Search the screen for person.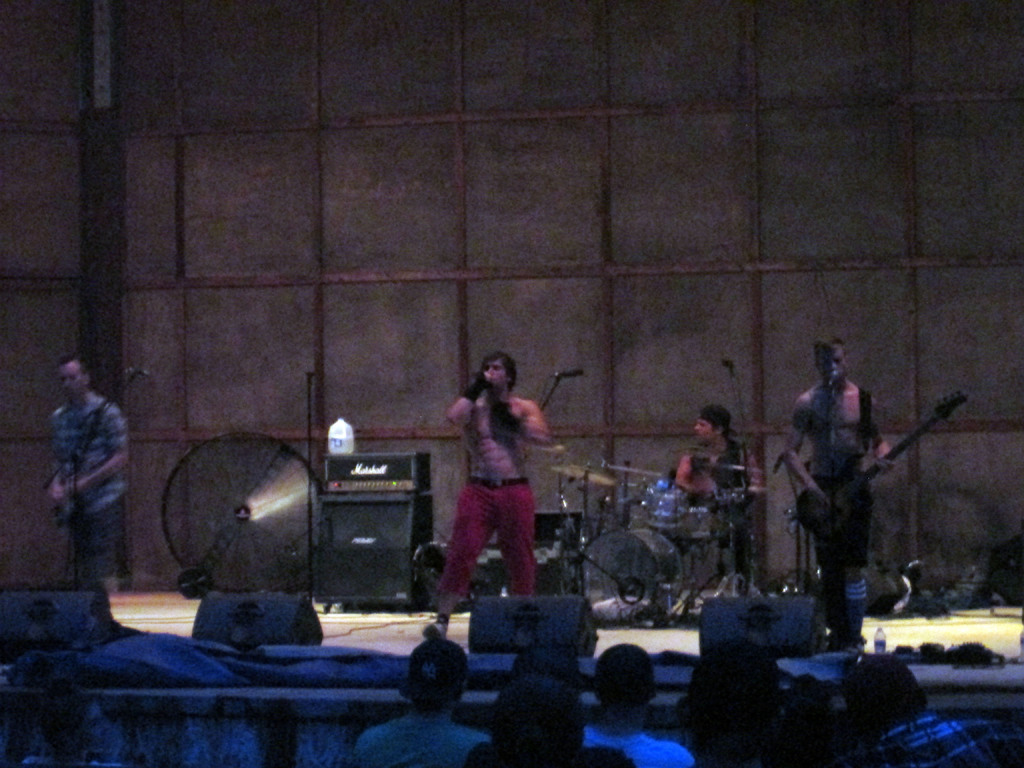
Found at pyautogui.locateOnScreen(583, 646, 694, 767).
